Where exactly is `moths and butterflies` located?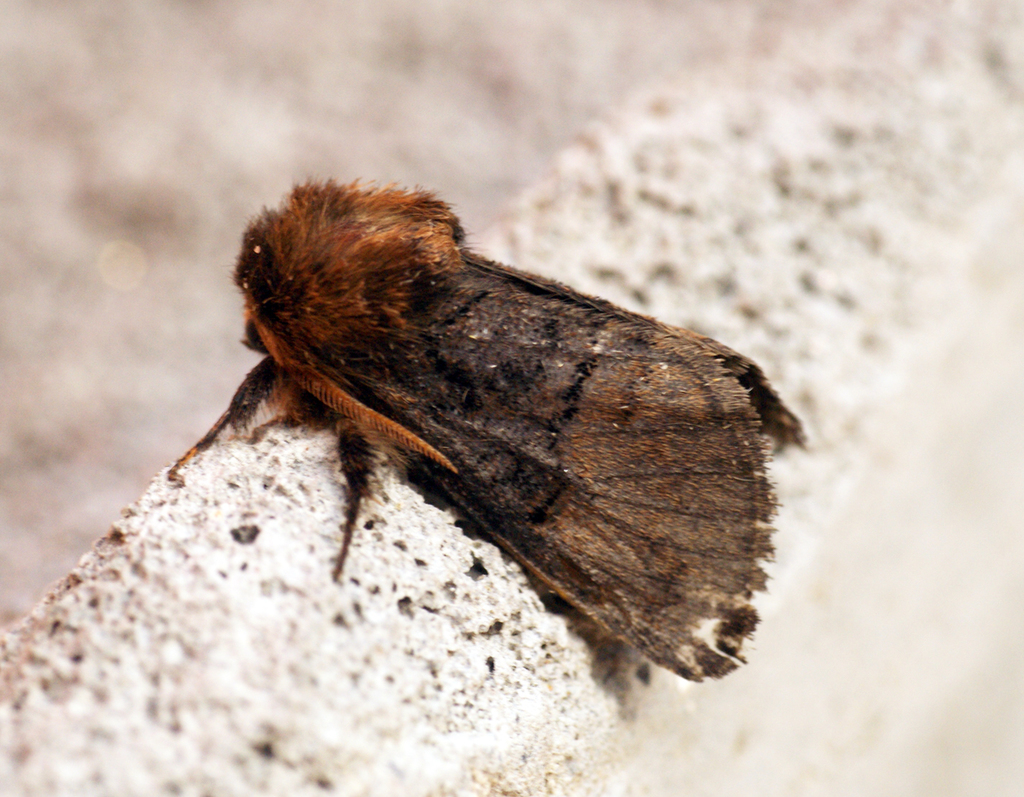
Its bounding box is 163 176 821 683.
